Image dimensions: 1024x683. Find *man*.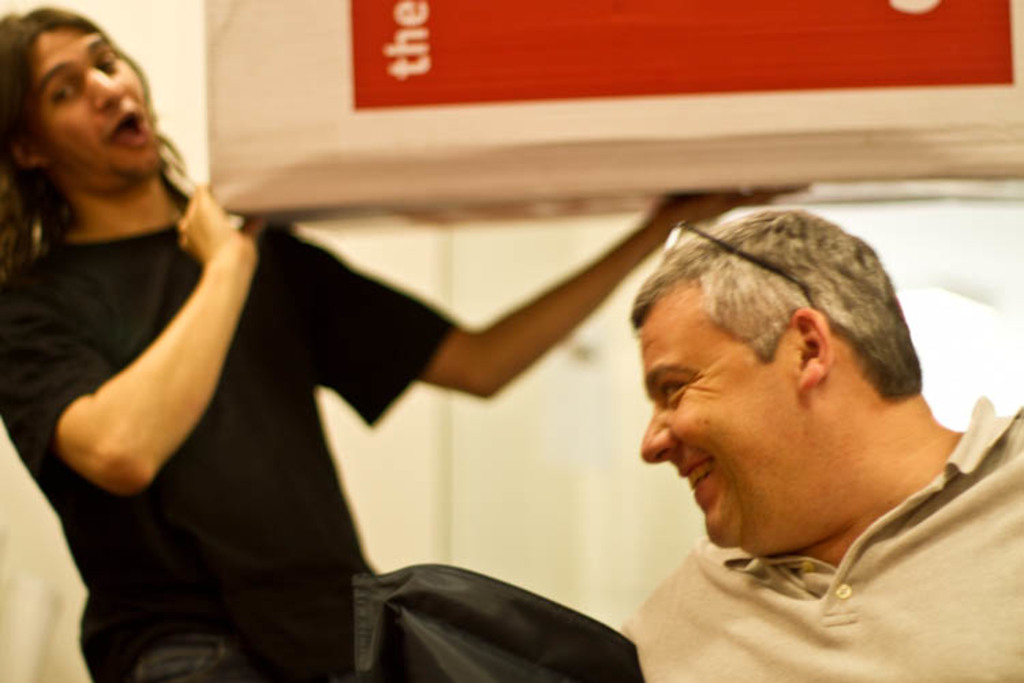
bbox(0, 4, 780, 682).
